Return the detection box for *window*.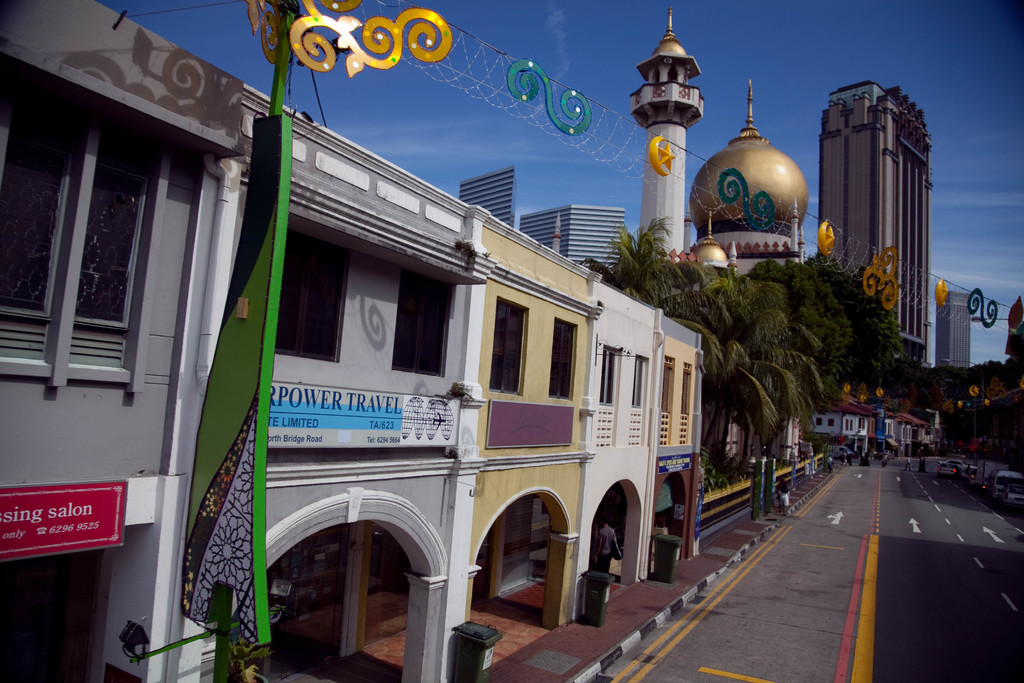
[x1=273, y1=220, x2=345, y2=356].
